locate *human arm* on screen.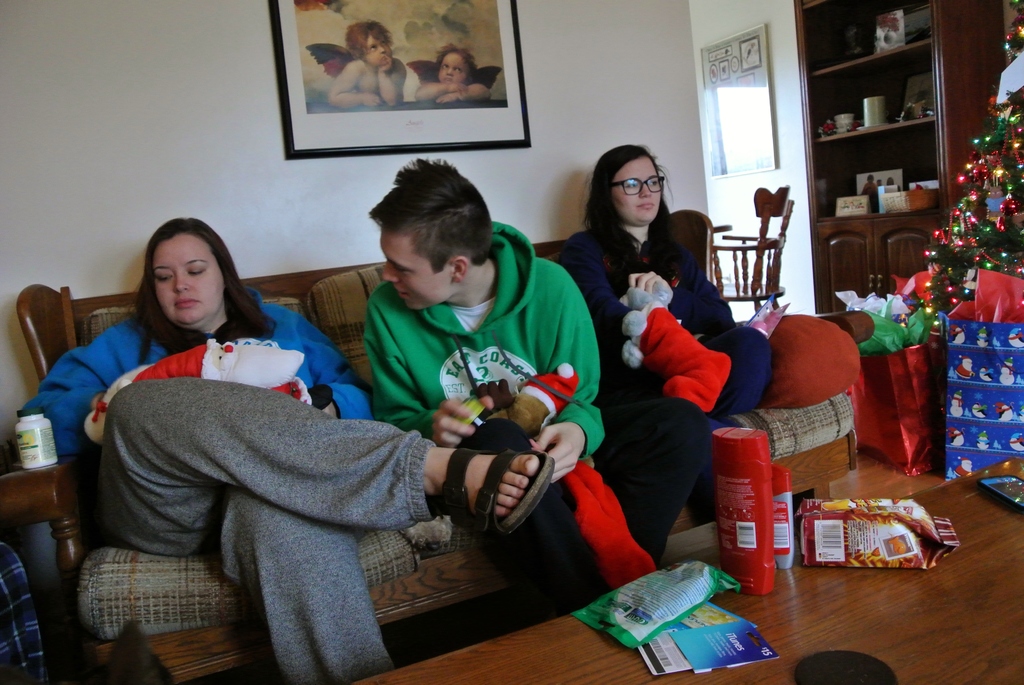
On screen at region(18, 346, 114, 450).
